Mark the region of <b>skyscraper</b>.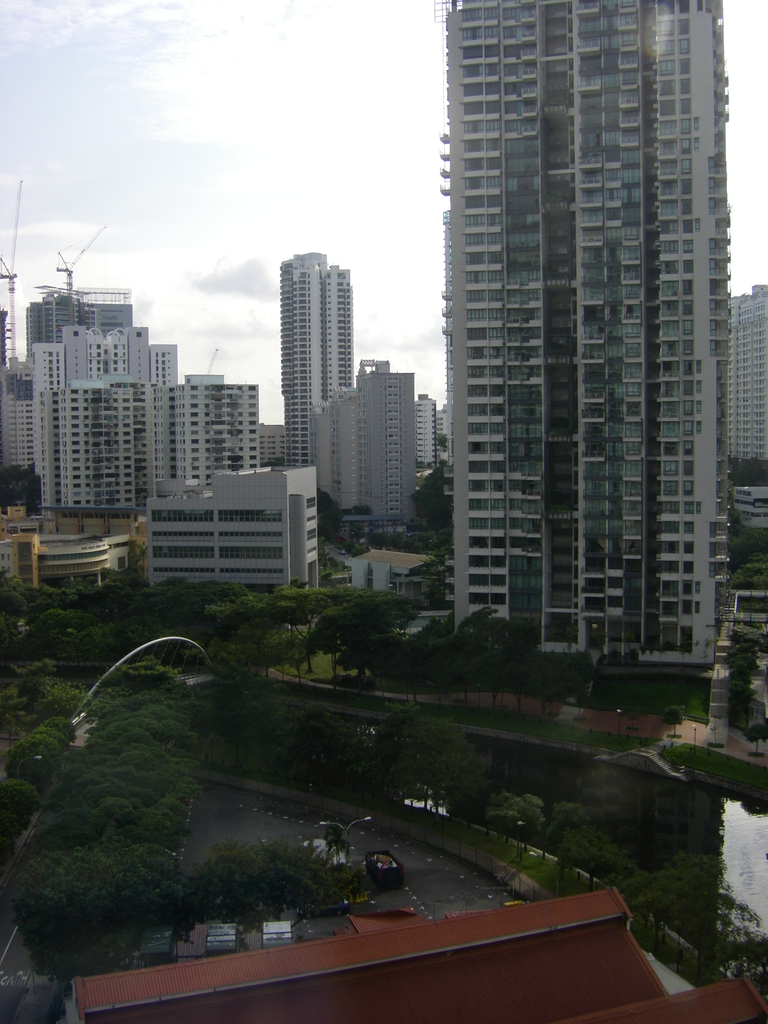
Region: bbox(315, 360, 417, 540).
